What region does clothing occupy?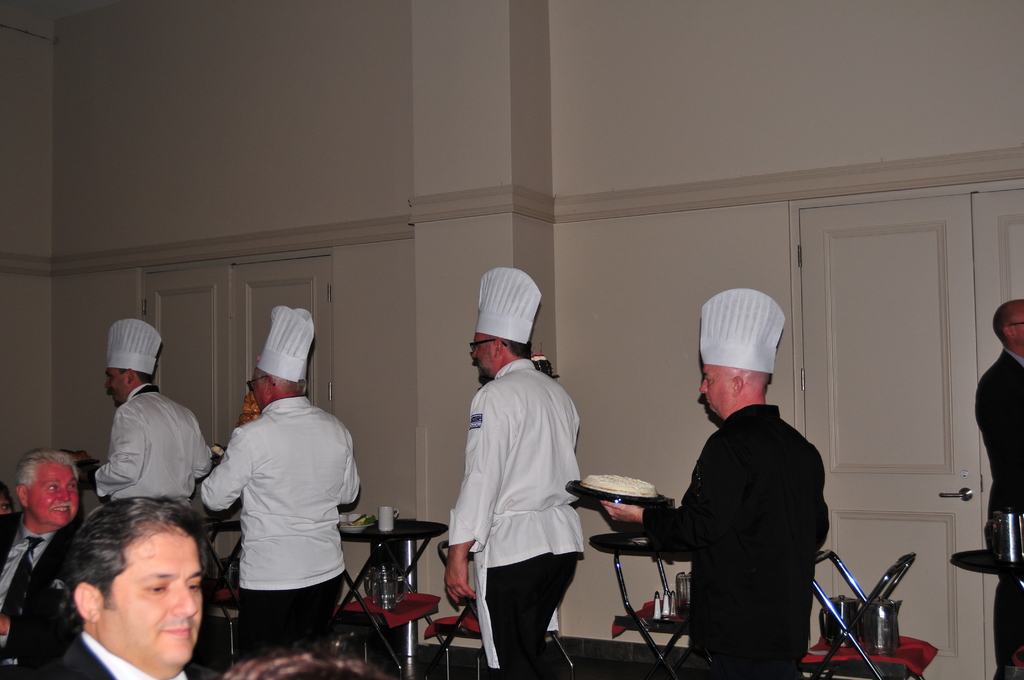
select_region(239, 570, 351, 660).
